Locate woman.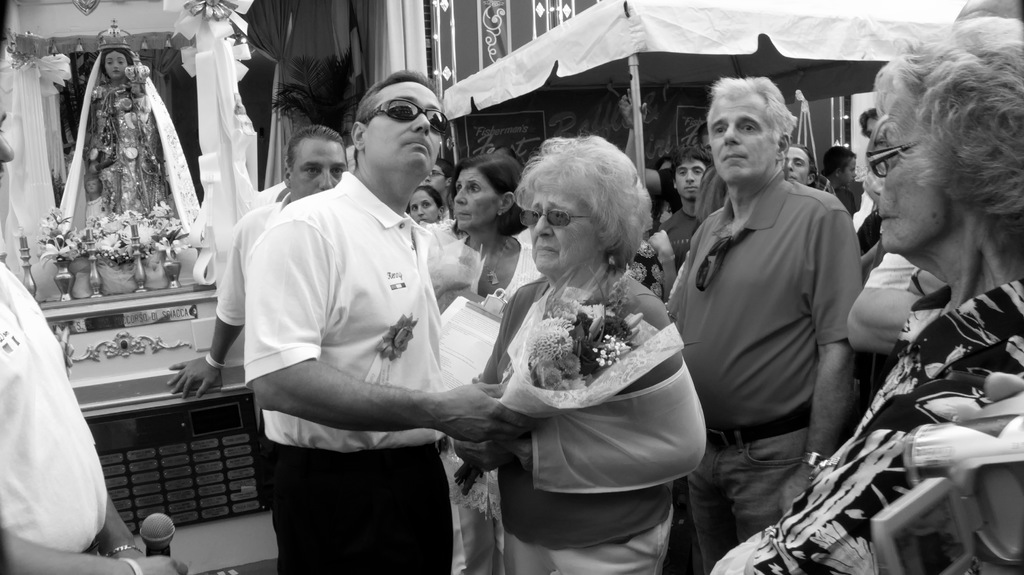
Bounding box: bbox=[700, 0, 1023, 574].
